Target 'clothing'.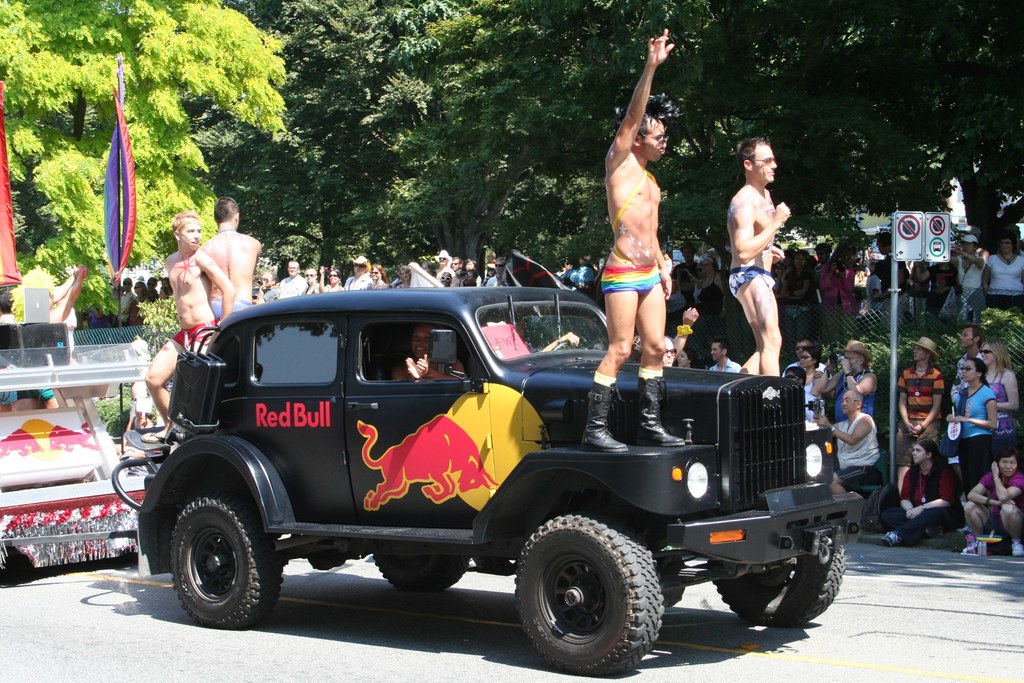
Target region: 707,354,743,379.
